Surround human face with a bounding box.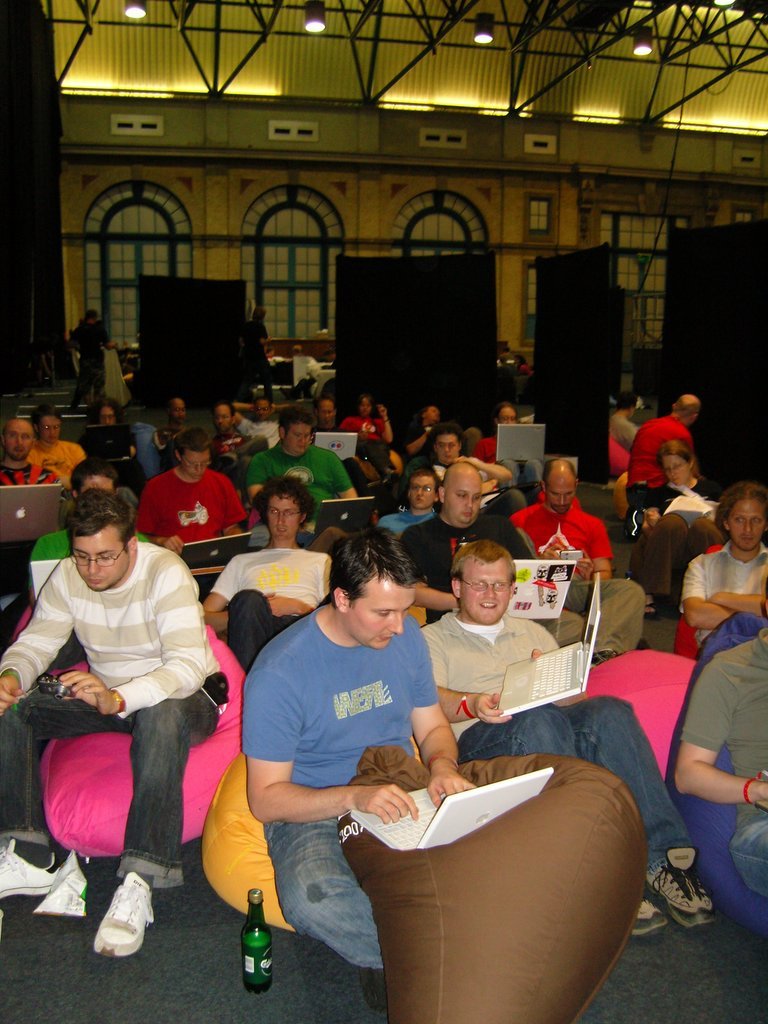
267,492,299,540.
